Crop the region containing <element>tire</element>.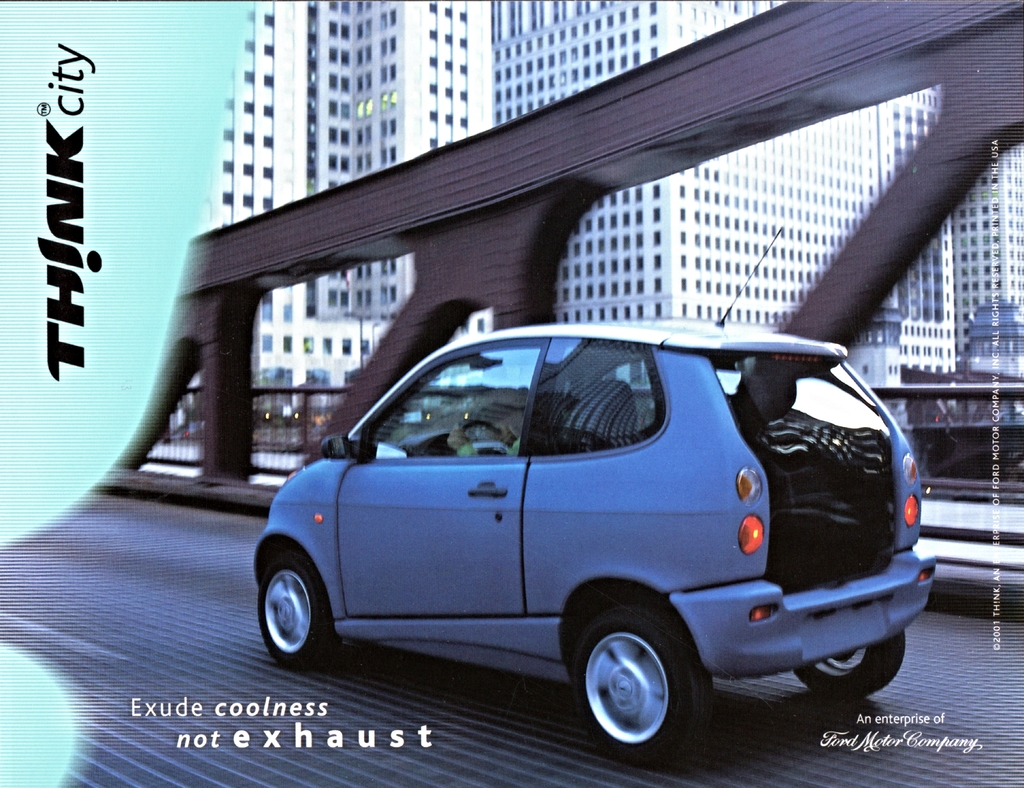
Crop region: 796/631/905/698.
